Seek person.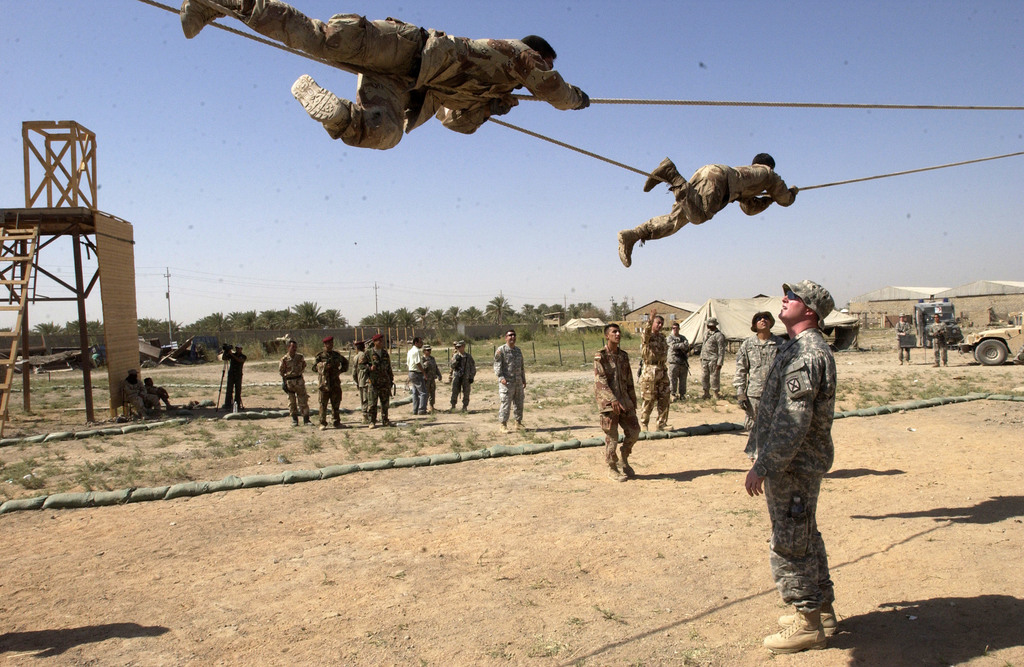
638:319:667:433.
